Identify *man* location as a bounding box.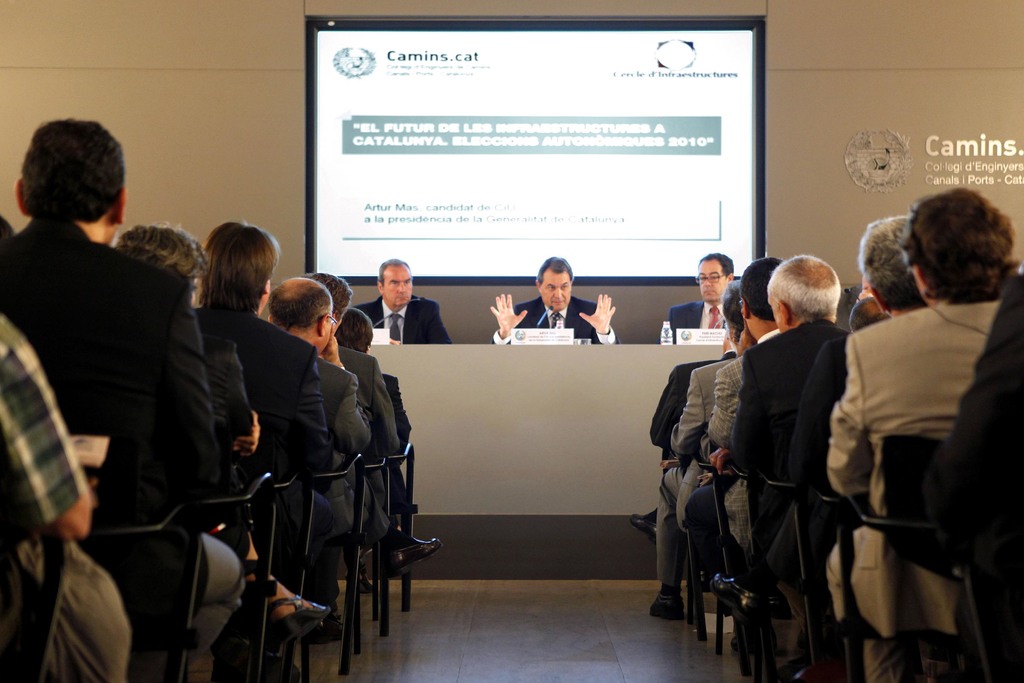
(350,260,454,345).
